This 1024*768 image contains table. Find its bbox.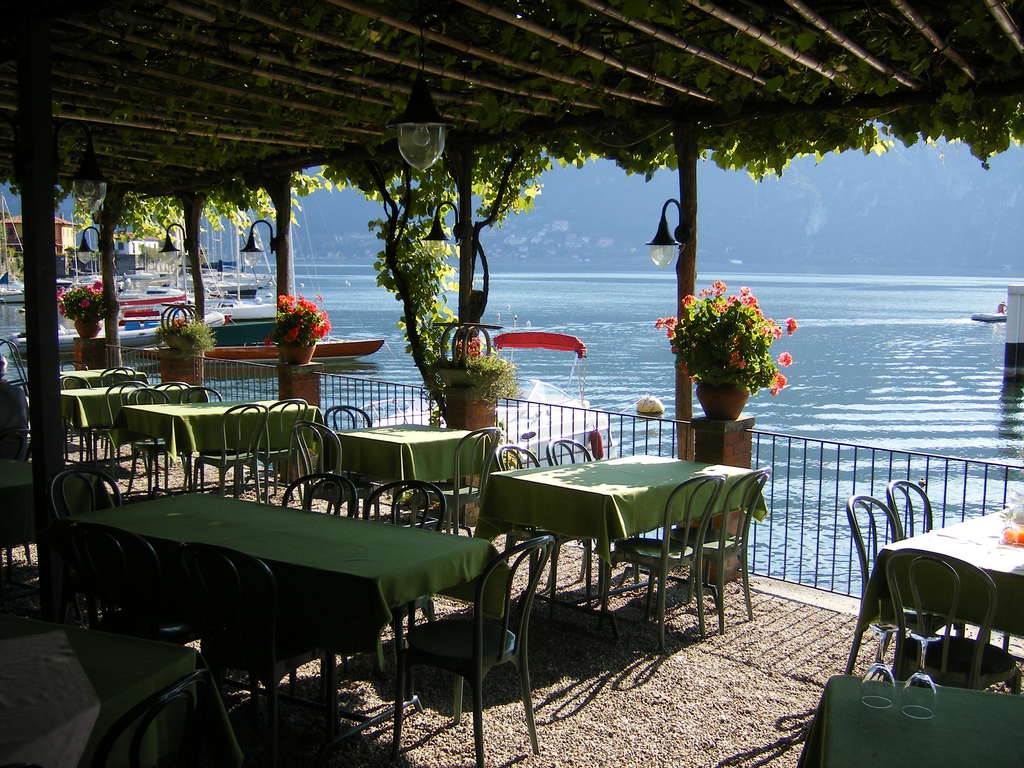
[796, 675, 1023, 767].
